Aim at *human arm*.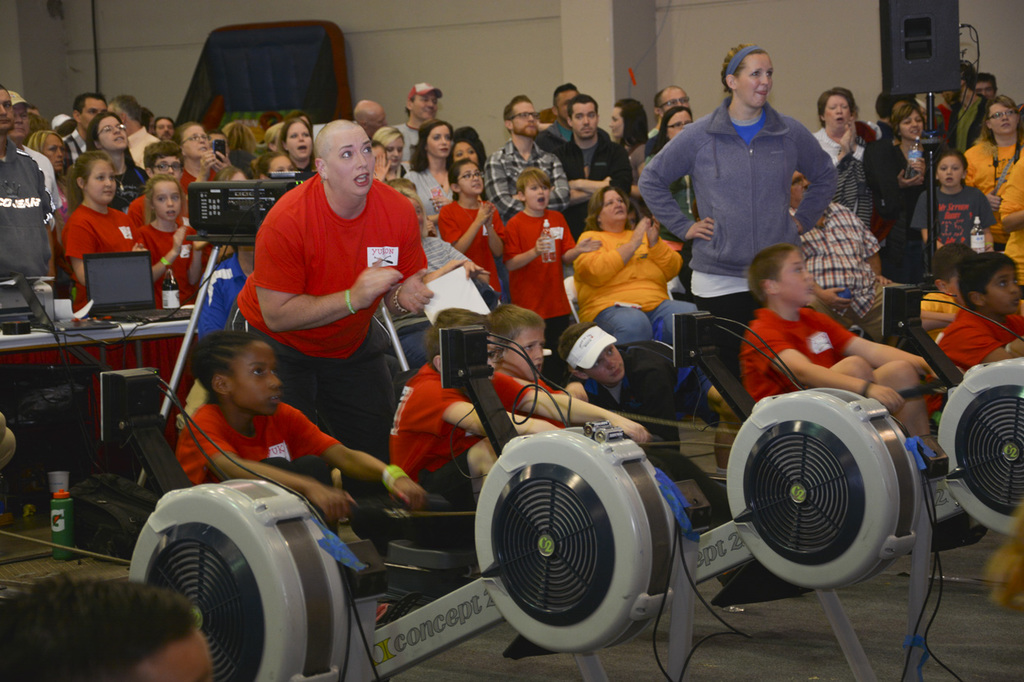
Aimed at 567 213 649 288.
